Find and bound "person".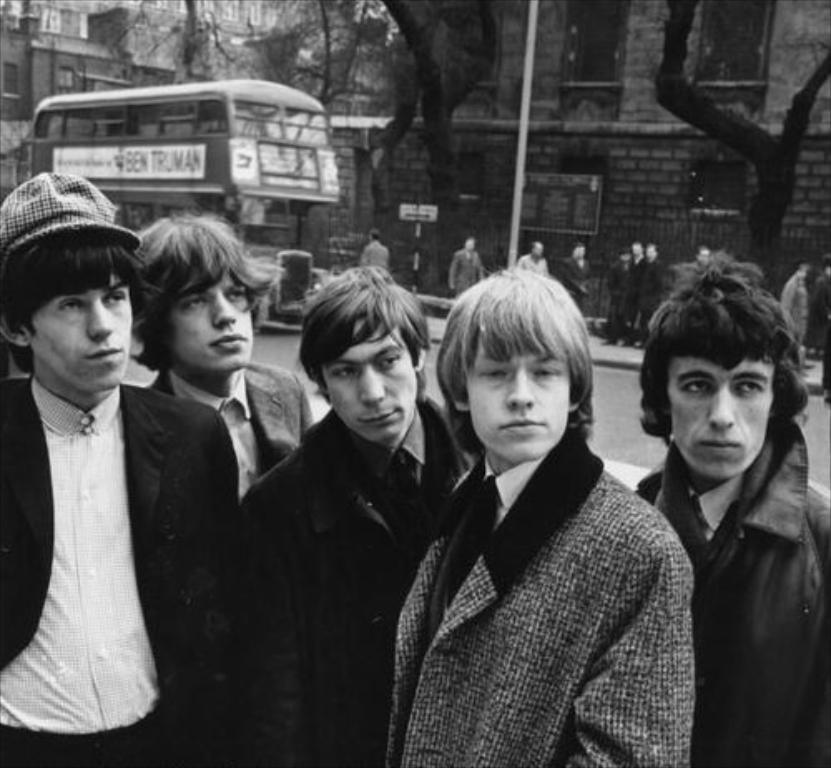
Bound: {"x1": 608, "y1": 236, "x2": 673, "y2": 346}.
